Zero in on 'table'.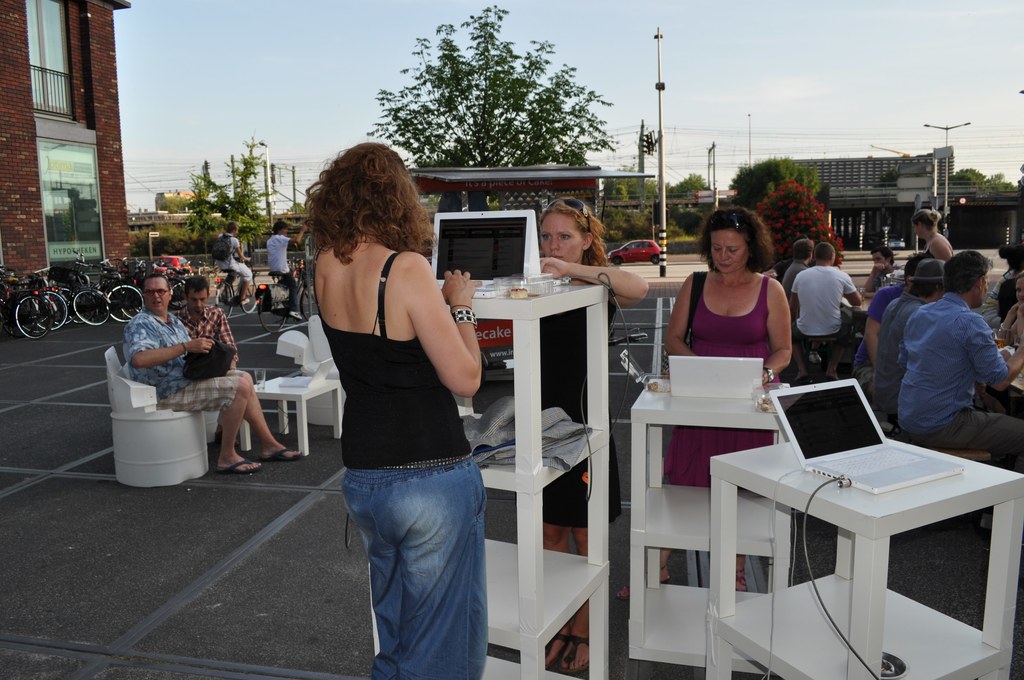
Zeroed in: bbox=[372, 279, 610, 679].
